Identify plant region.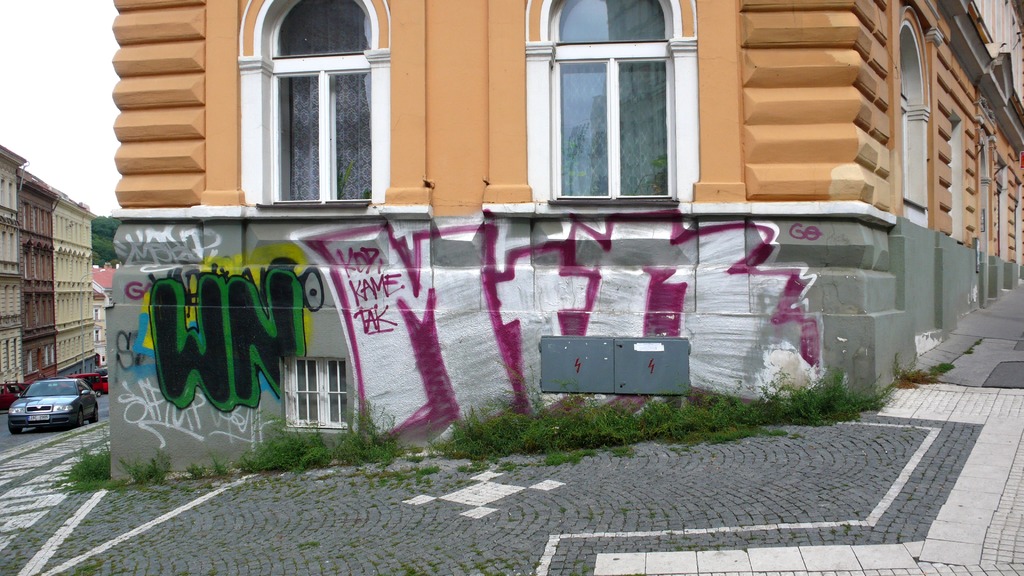
Region: [76,561,99,575].
